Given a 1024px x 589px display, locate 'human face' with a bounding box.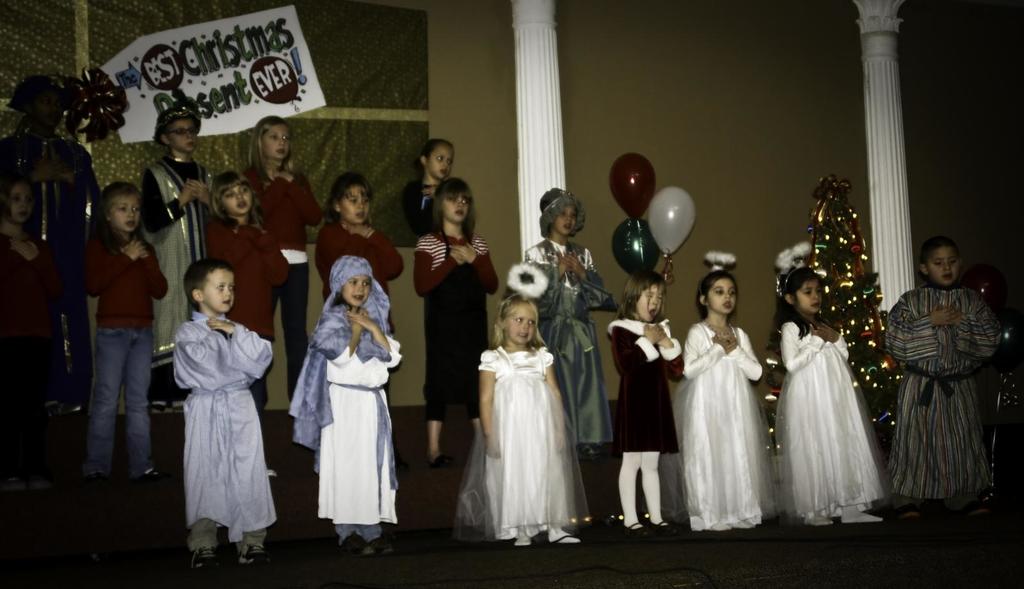
Located: x1=703 y1=274 x2=740 y2=317.
